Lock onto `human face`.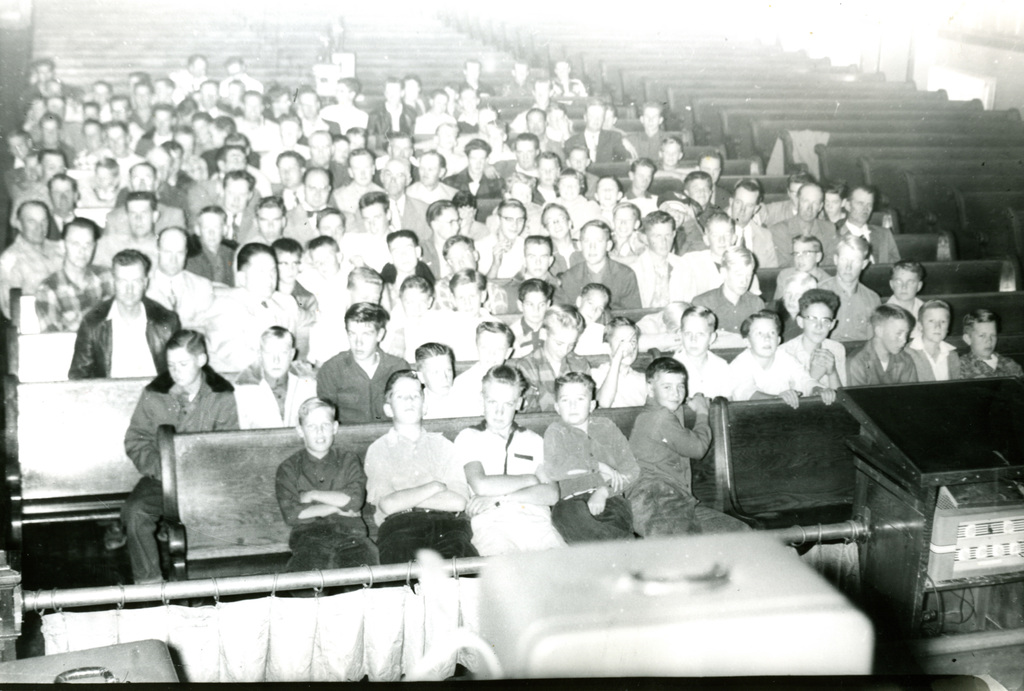
Locked: crop(650, 372, 686, 410).
